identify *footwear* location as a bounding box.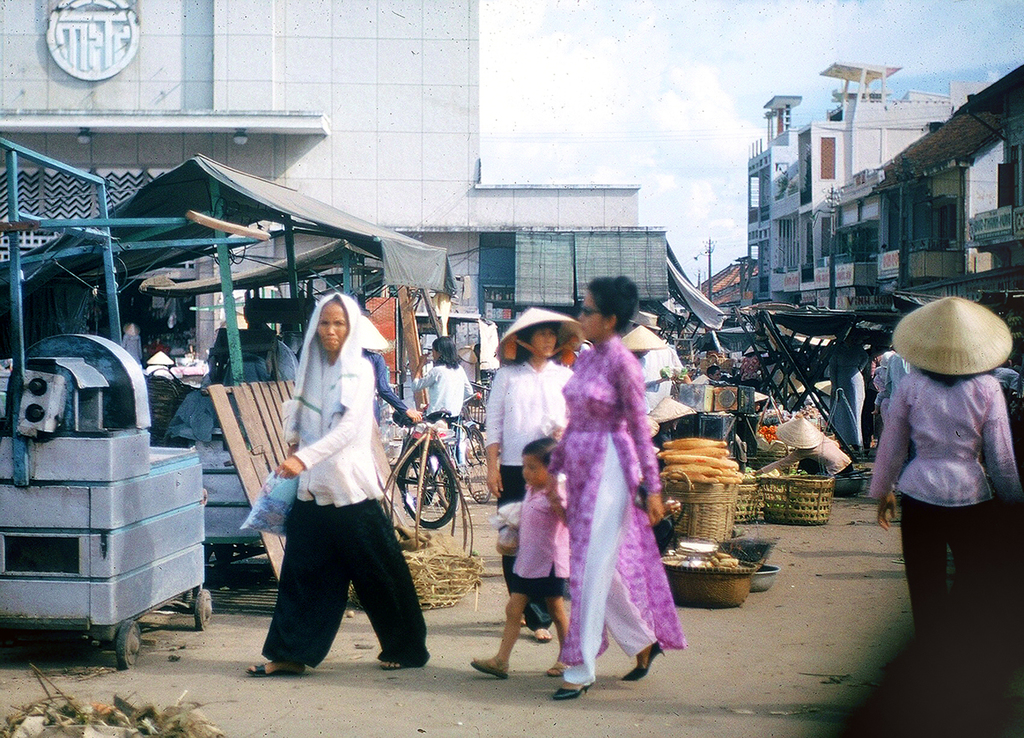
box=[469, 657, 514, 677].
